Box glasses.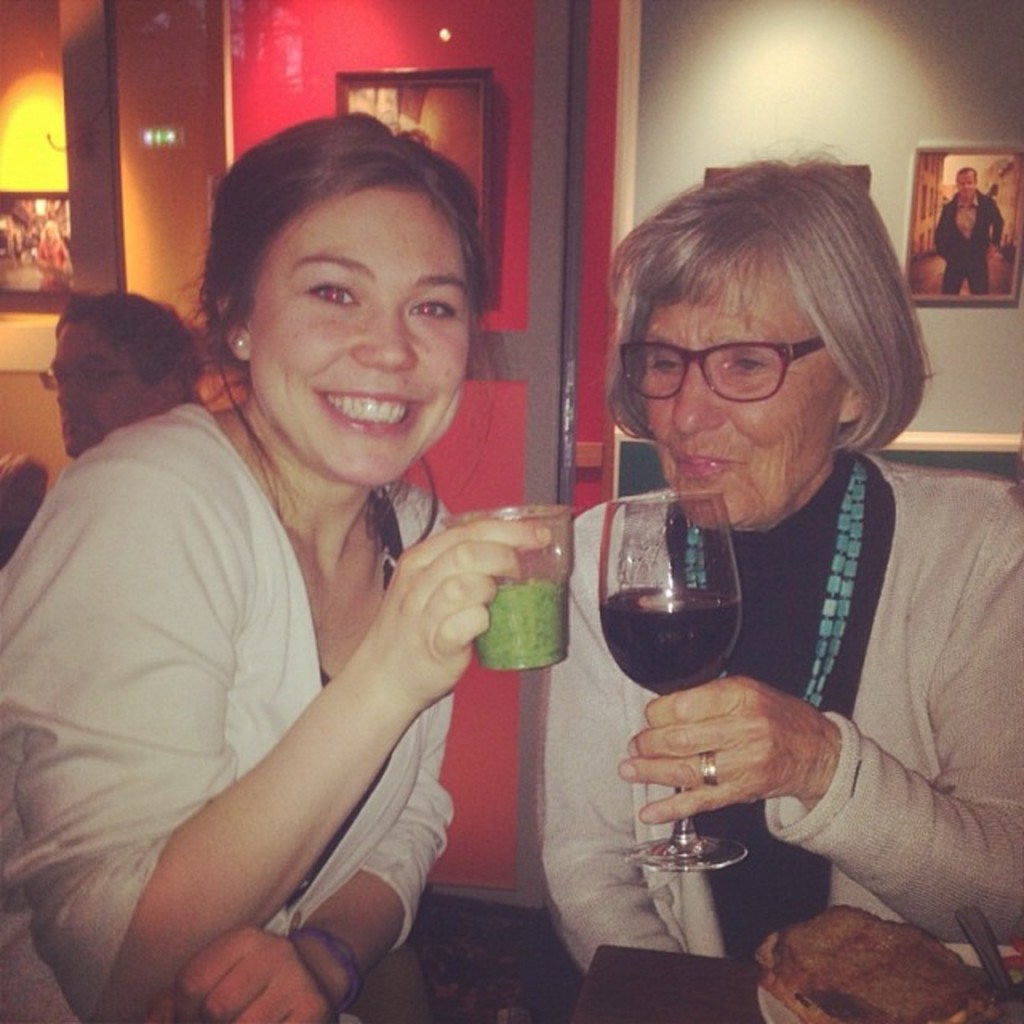
detection(37, 354, 165, 390).
